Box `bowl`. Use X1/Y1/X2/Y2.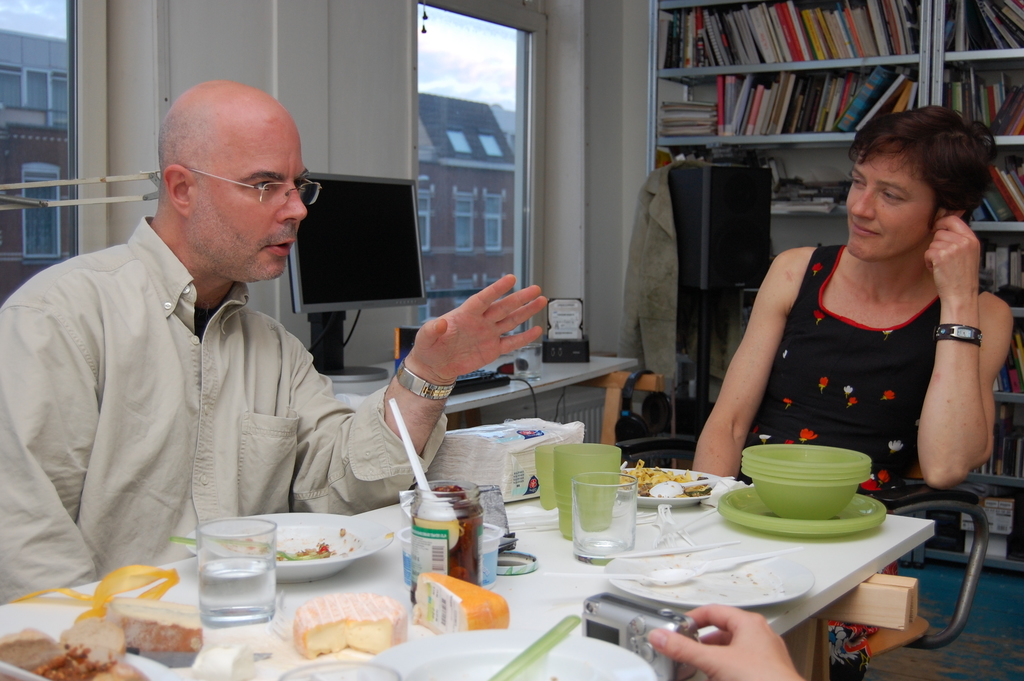
742/441/867/466.
